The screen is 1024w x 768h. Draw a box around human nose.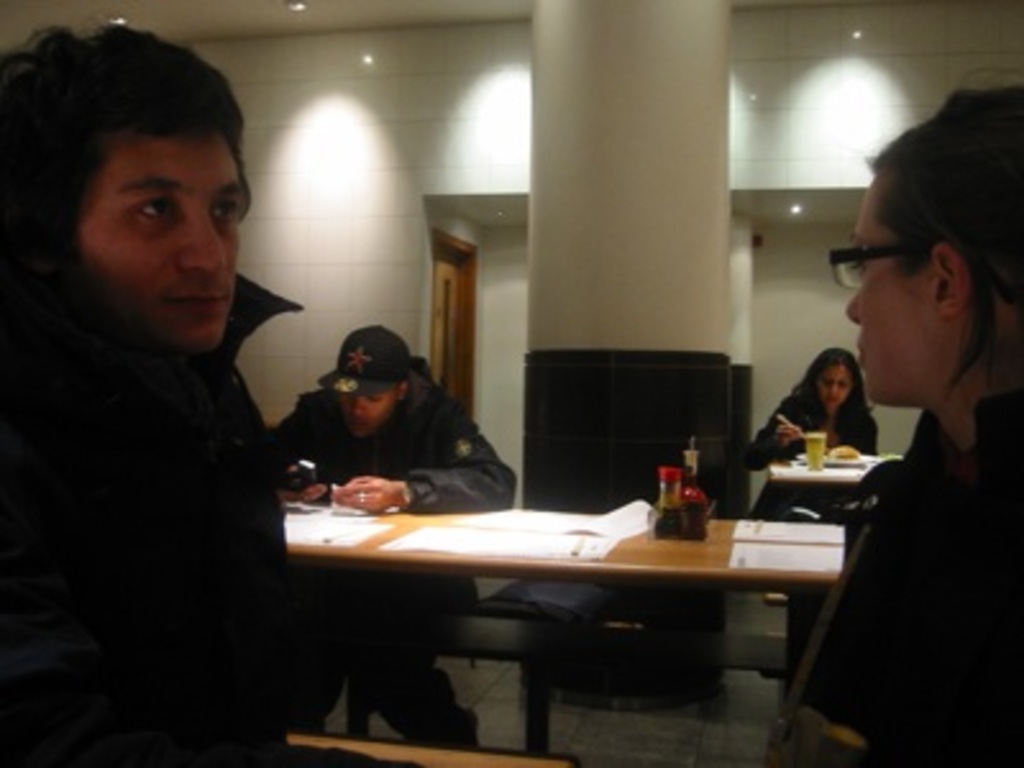
BBox(348, 394, 374, 415).
